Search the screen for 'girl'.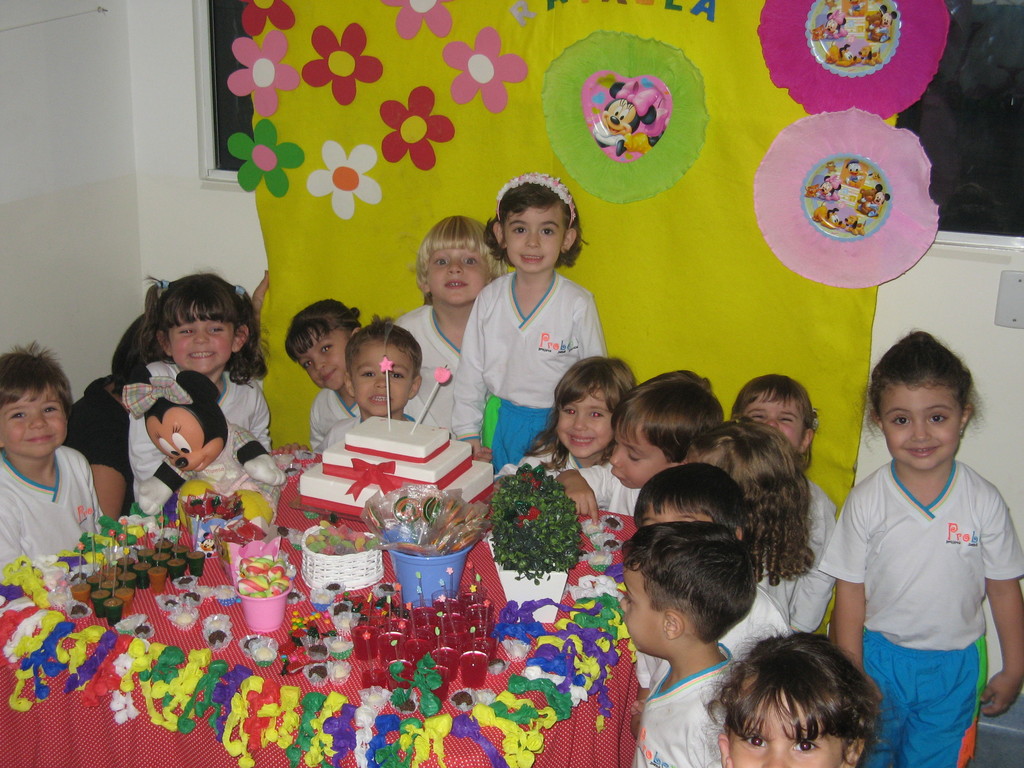
Found at 814/328/1023/767.
